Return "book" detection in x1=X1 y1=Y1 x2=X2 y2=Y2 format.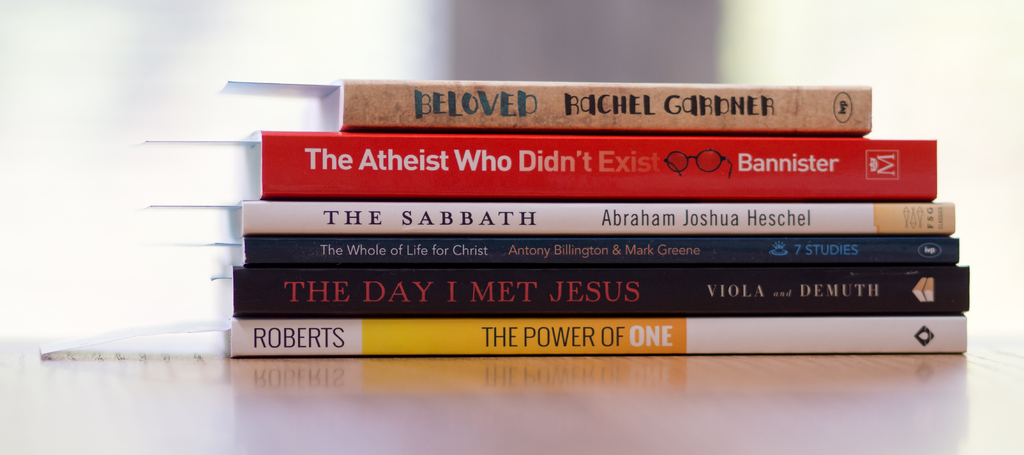
x1=239 y1=201 x2=955 y2=233.
